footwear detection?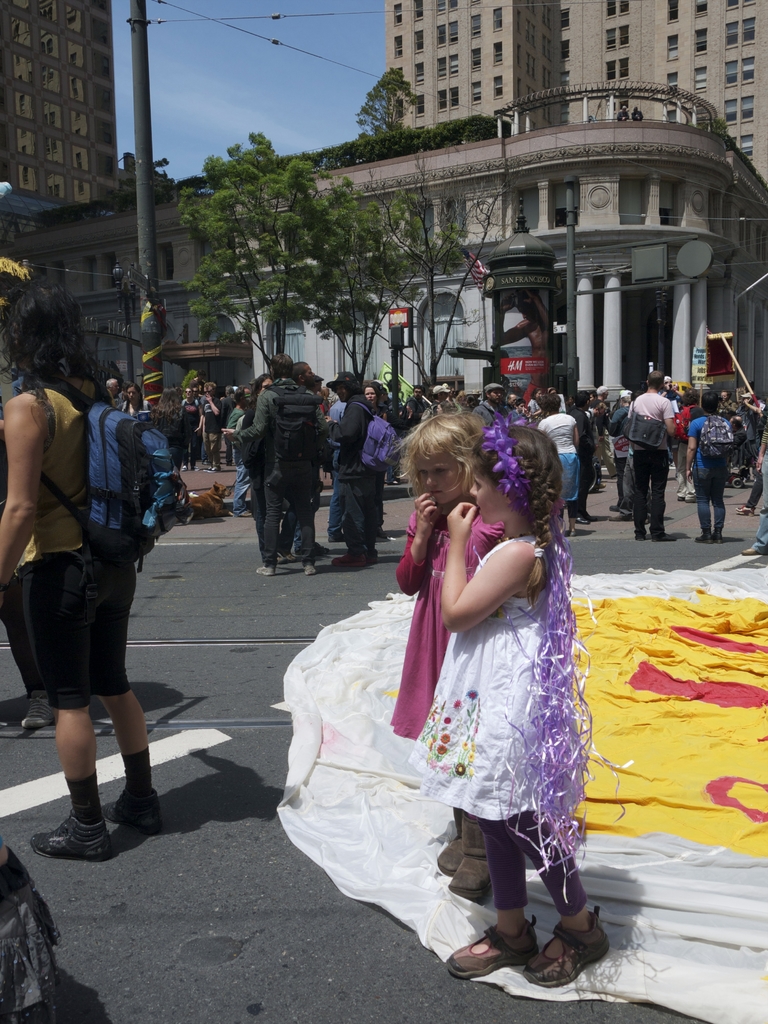
Rect(712, 536, 724, 543)
